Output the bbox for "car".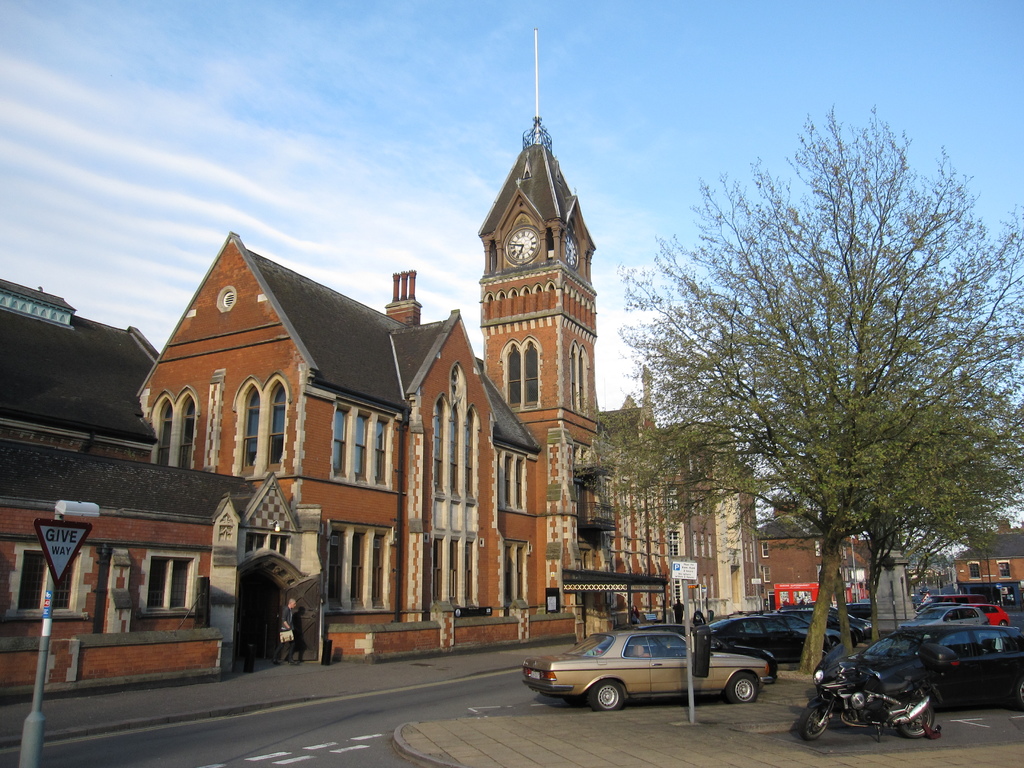
784, 604, 871, 649.
